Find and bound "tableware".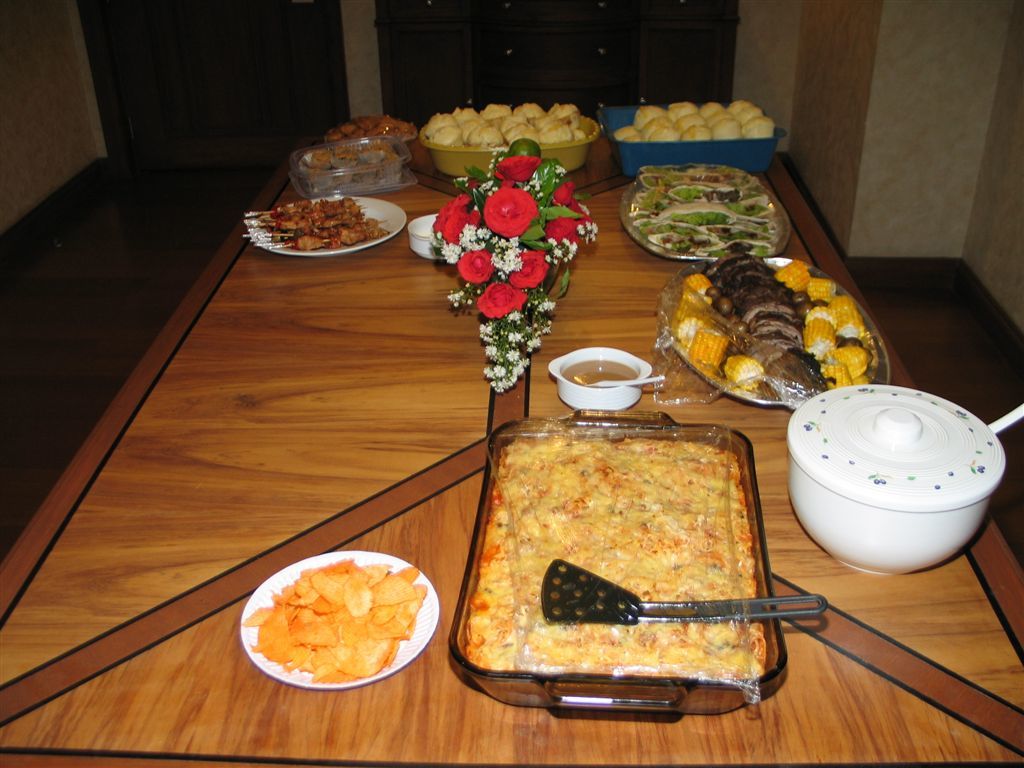
Bound: {"left": 595, "top": 100, "right": 788, "bottom": 176}.
